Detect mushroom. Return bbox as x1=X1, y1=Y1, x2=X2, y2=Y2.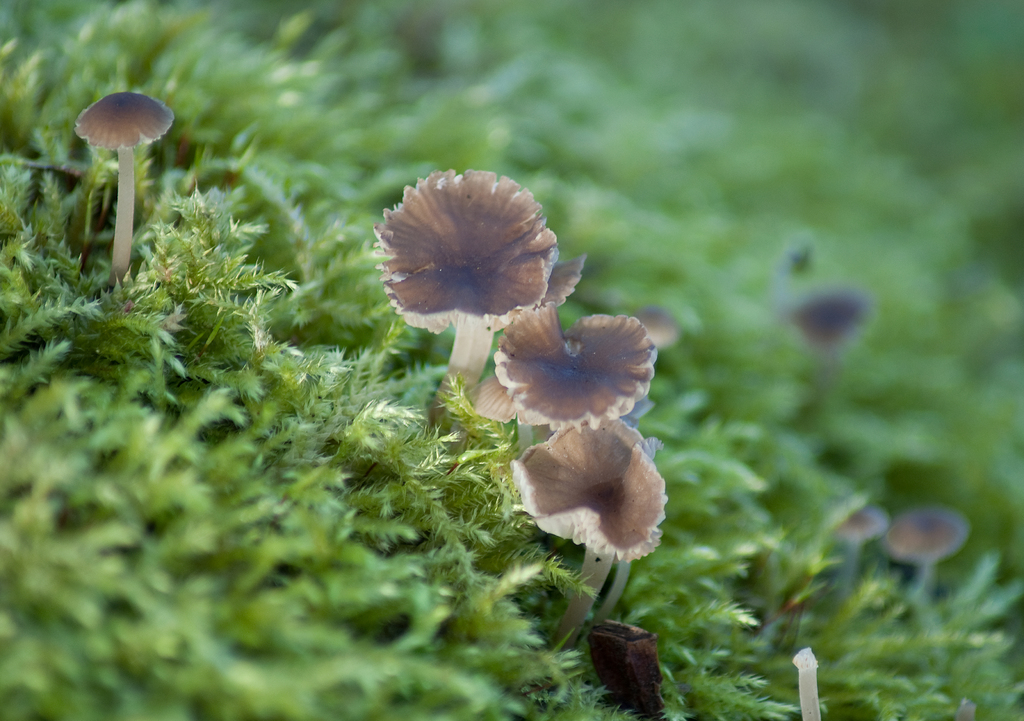
x1=74, y1=91, x2=170, y2=283.
